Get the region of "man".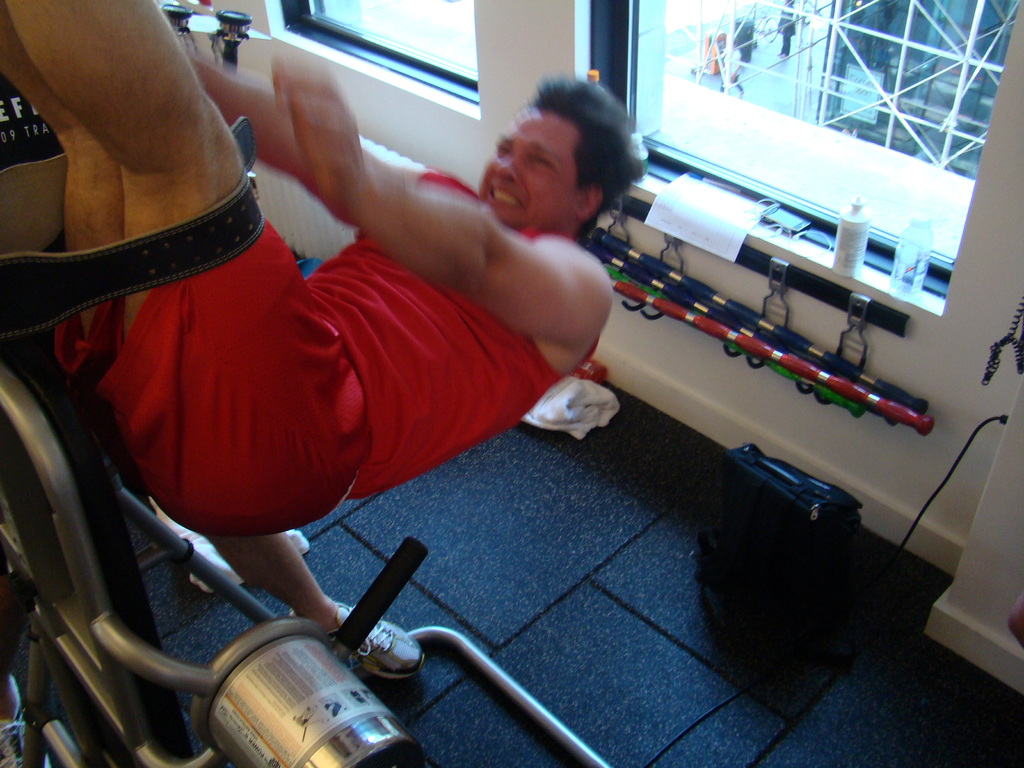
(24, 56, 746, 700).
